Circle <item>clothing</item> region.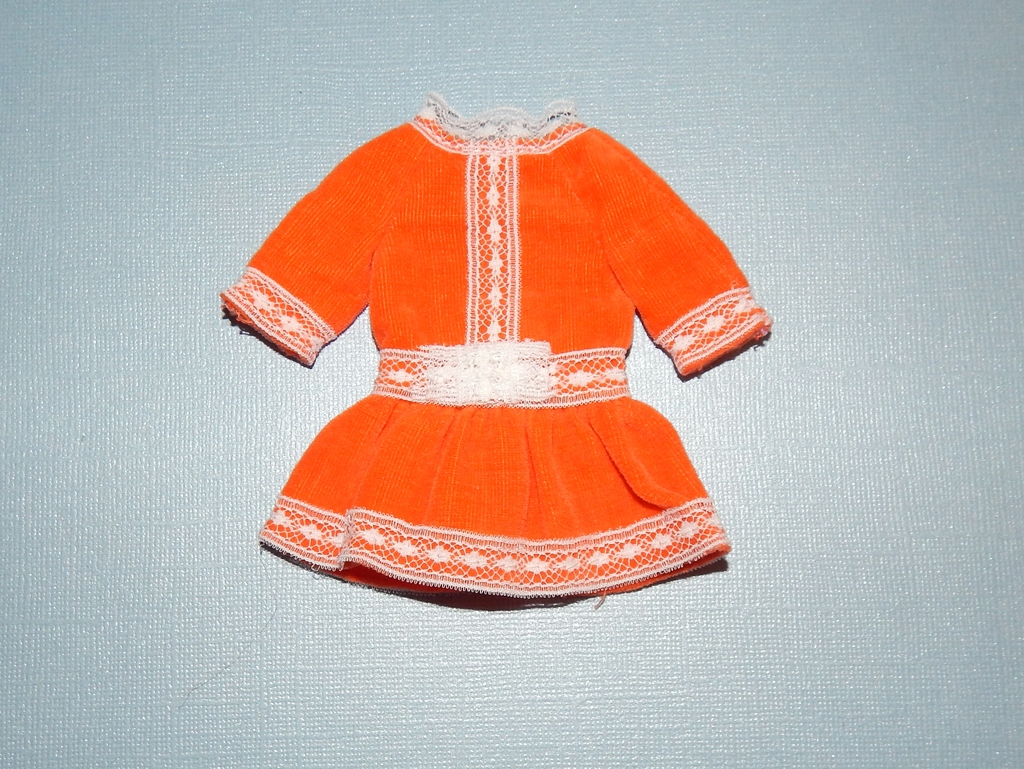
Region: BBox(241, 138, 753, 568).
